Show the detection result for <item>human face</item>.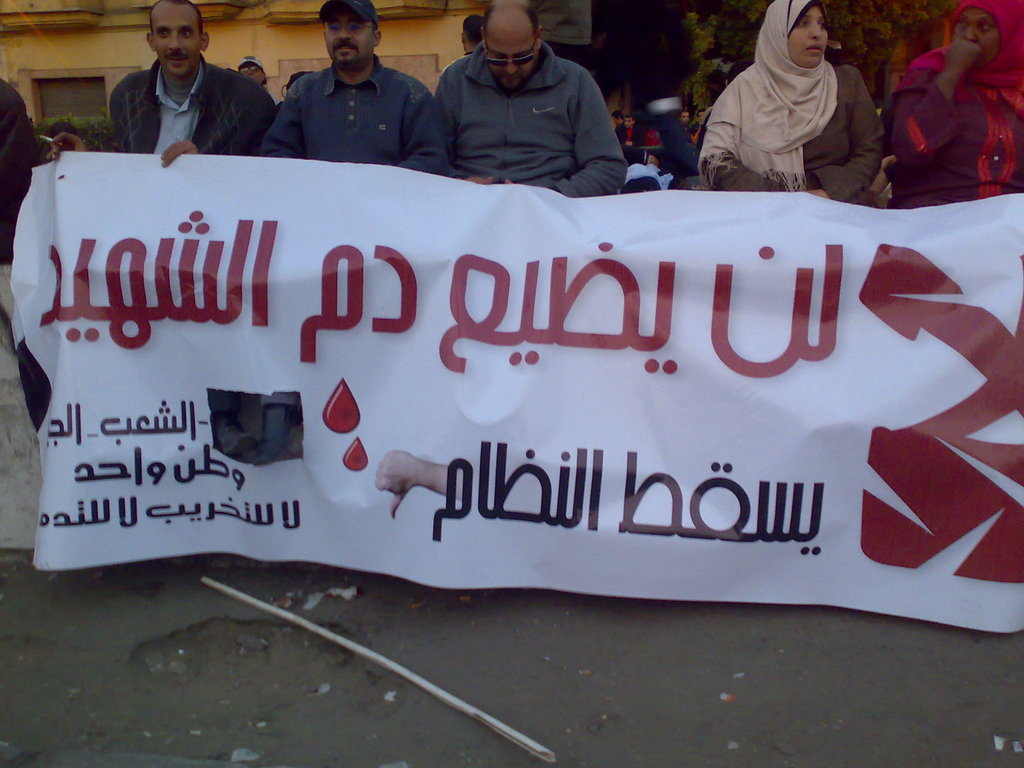
(x1=954, y1=8, x2=999, y2=62).
